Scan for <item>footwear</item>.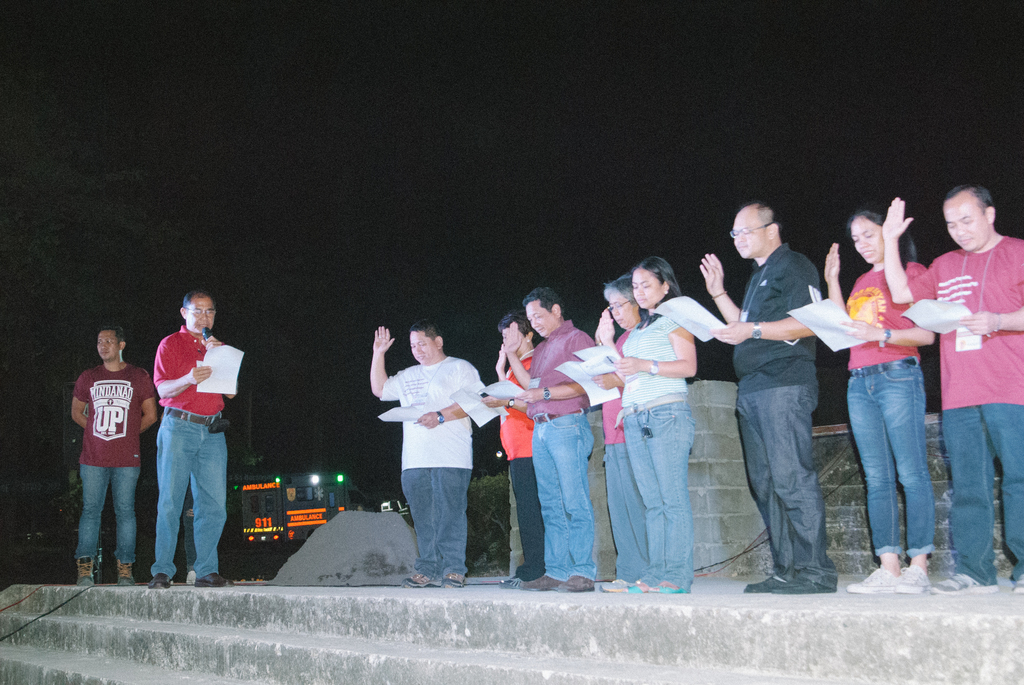
Scan result: {"x1": 499, "y1": 574, "x2": 522, "y2": 586}.
